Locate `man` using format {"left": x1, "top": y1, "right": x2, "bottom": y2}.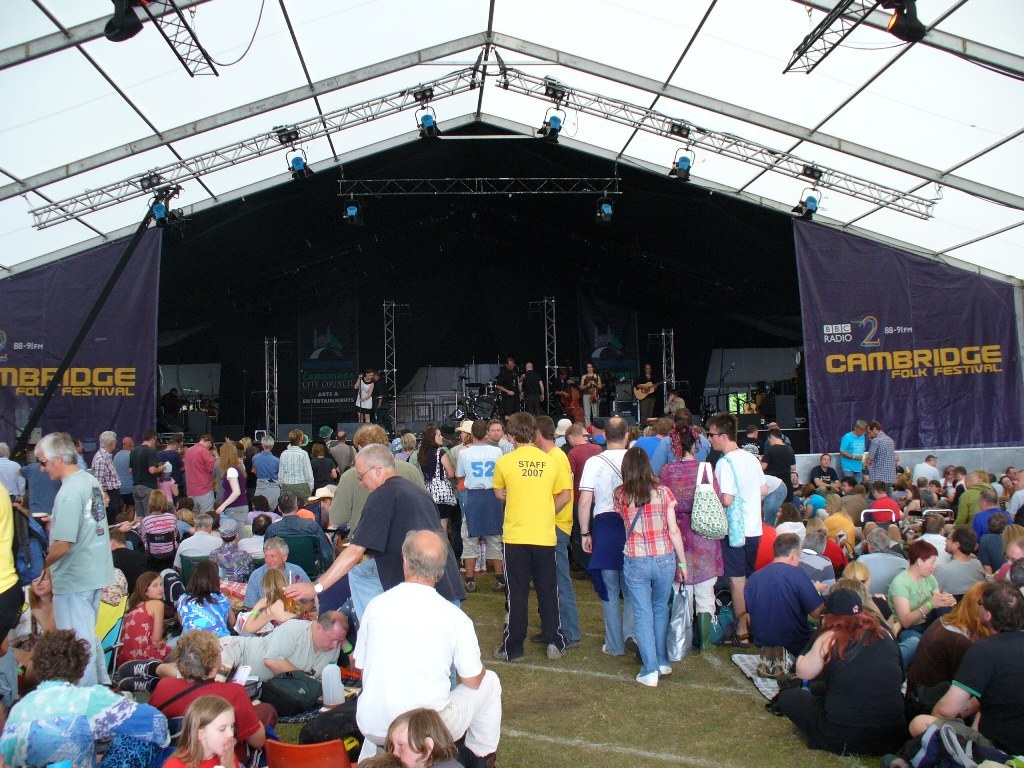
{"left": 235, "top": 537, "right": 322, "bottom": 612}.
